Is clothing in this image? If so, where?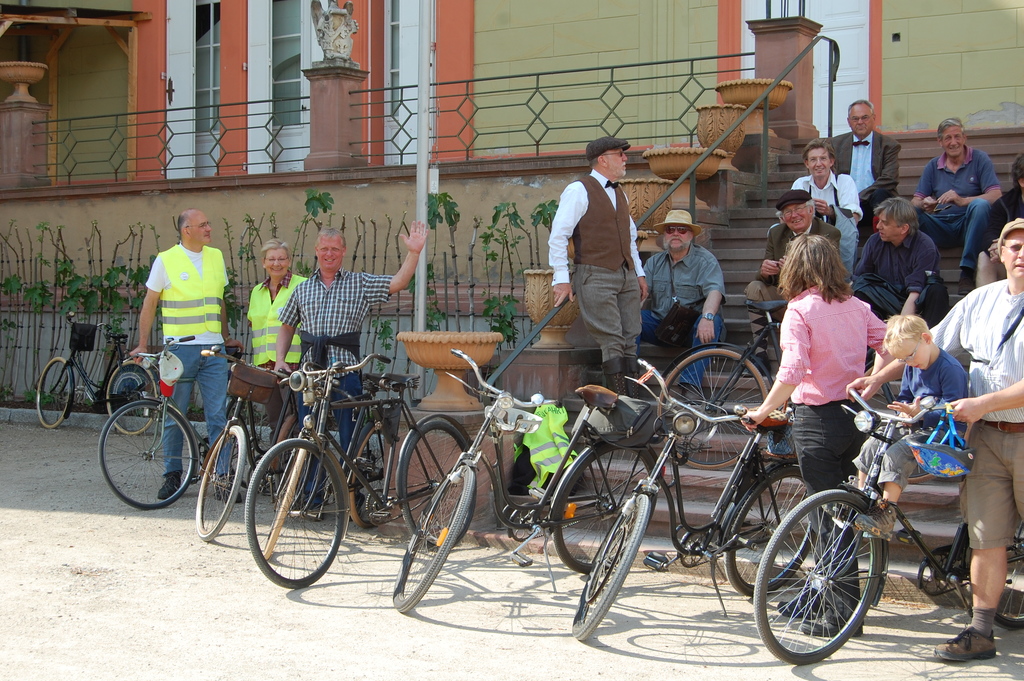
Yes, at rect(636, 239, 729, 316).
